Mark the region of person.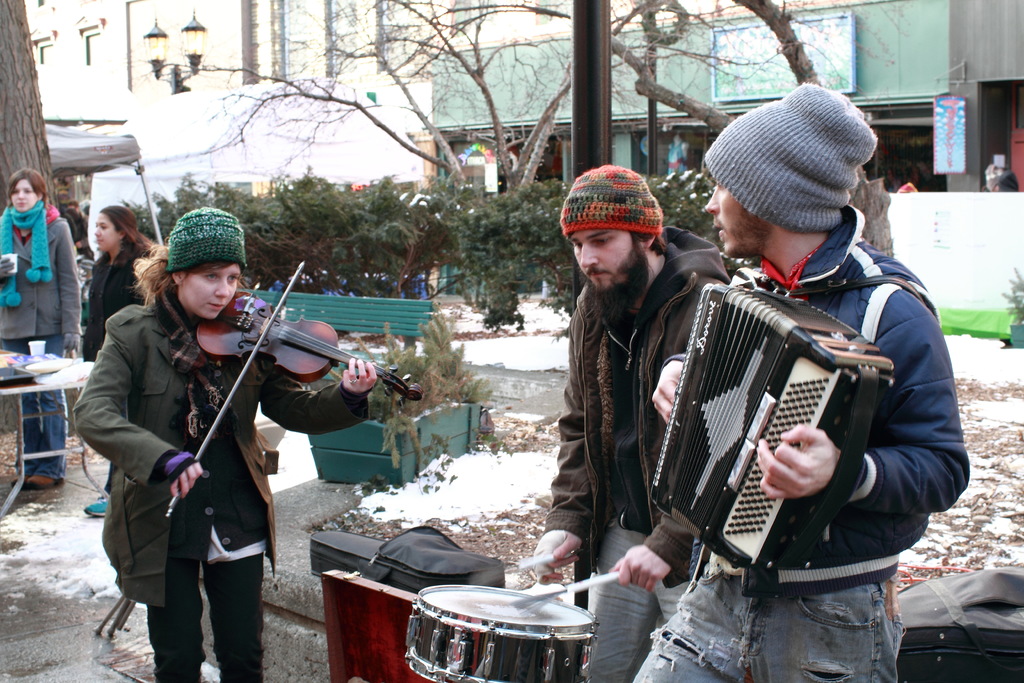
Region: <bbox>630, 79, 971, 682</bbox>.
